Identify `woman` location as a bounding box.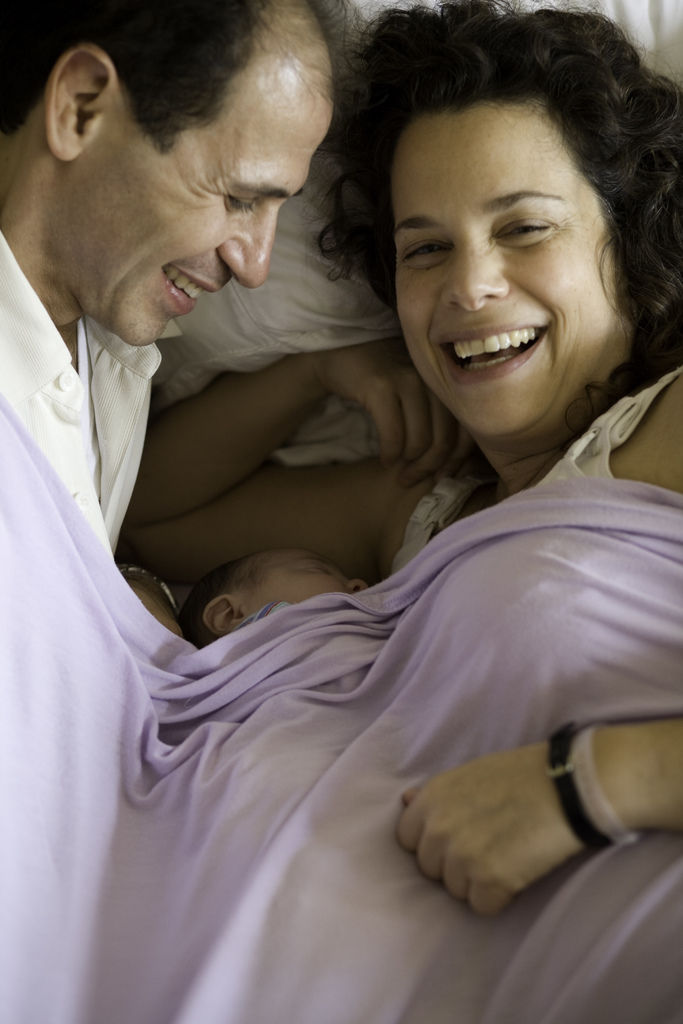
{"left": 54, "top": 36, "right": 661, "bottom": 977}.
